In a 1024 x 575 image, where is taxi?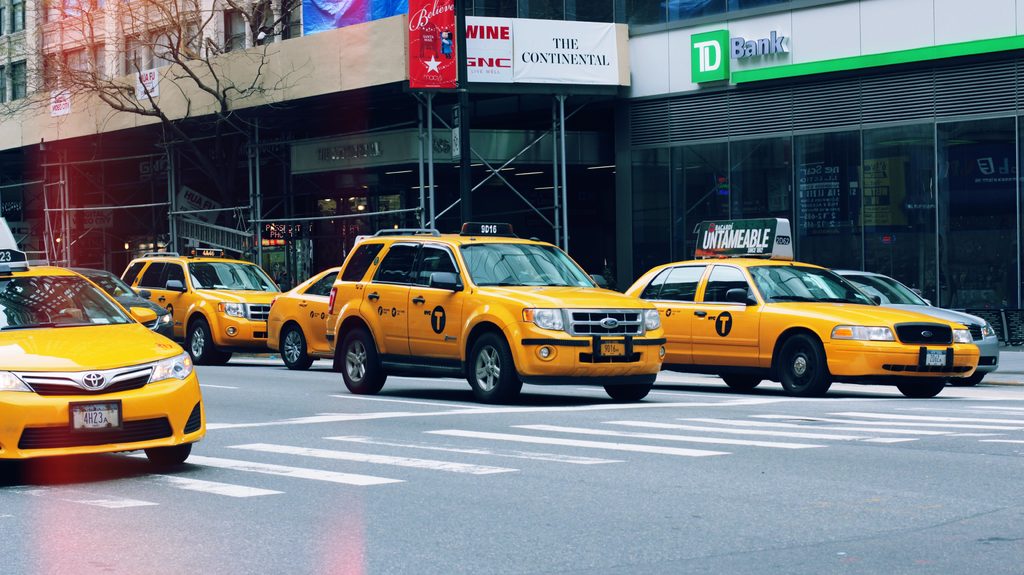
[left=111, top=245, right=283, bottom=366].
